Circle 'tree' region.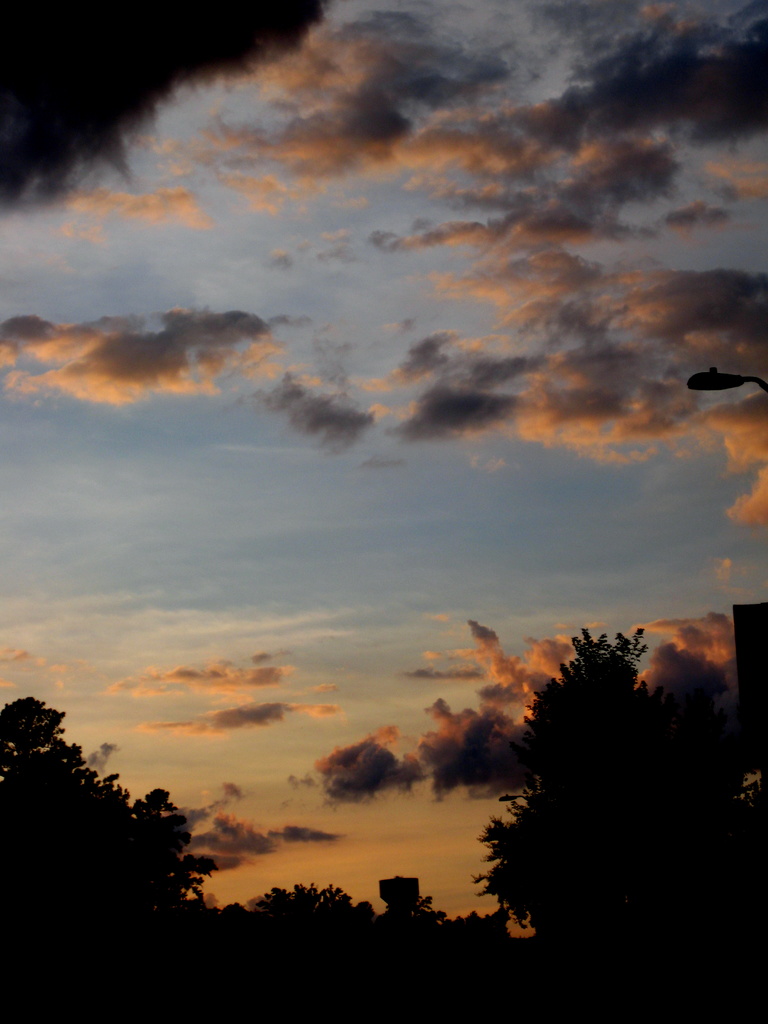
Region: crop(0, 686, 205, 994).
